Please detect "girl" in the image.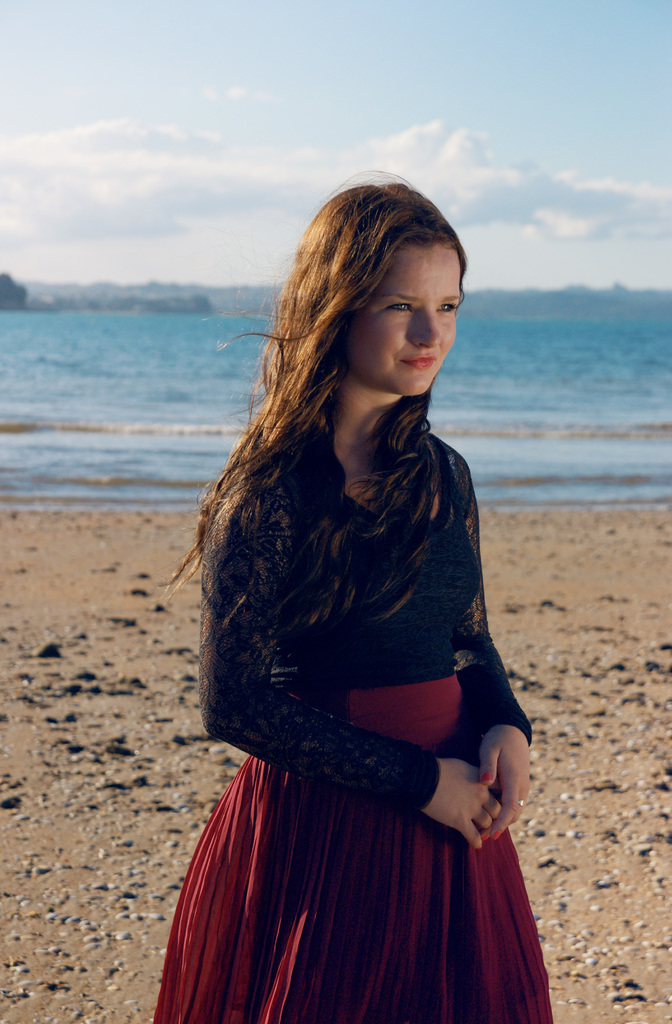
(150, 168, 552, 1023).
